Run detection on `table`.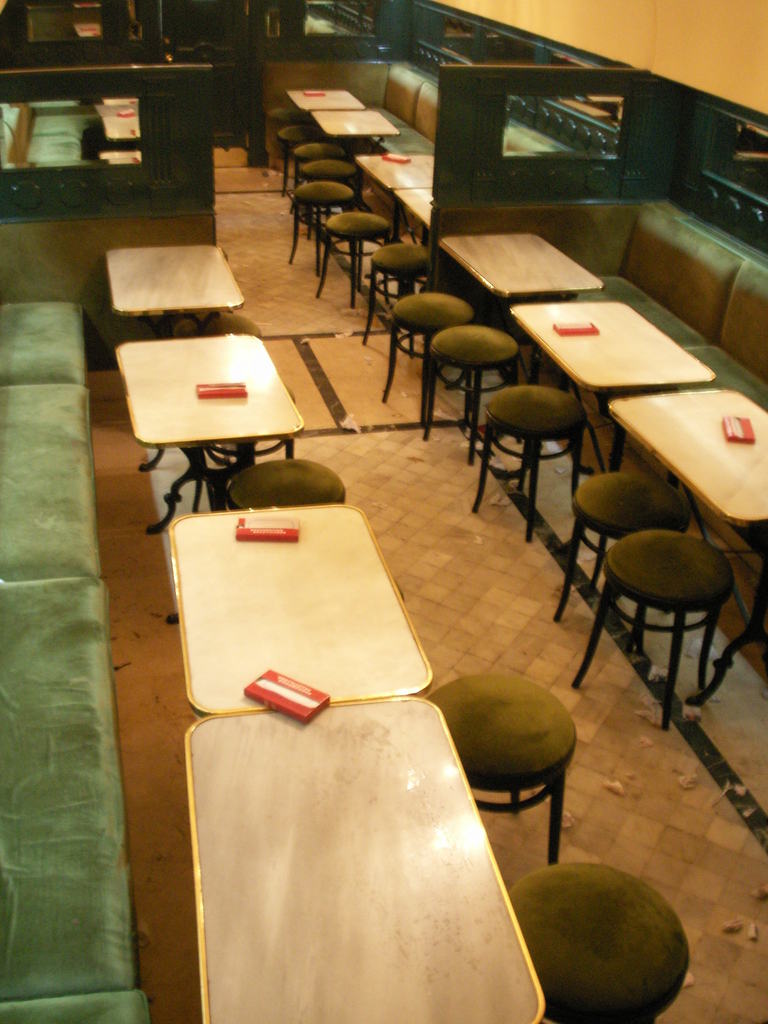
Result: left=95, top=104, right=147, bottom=142.
